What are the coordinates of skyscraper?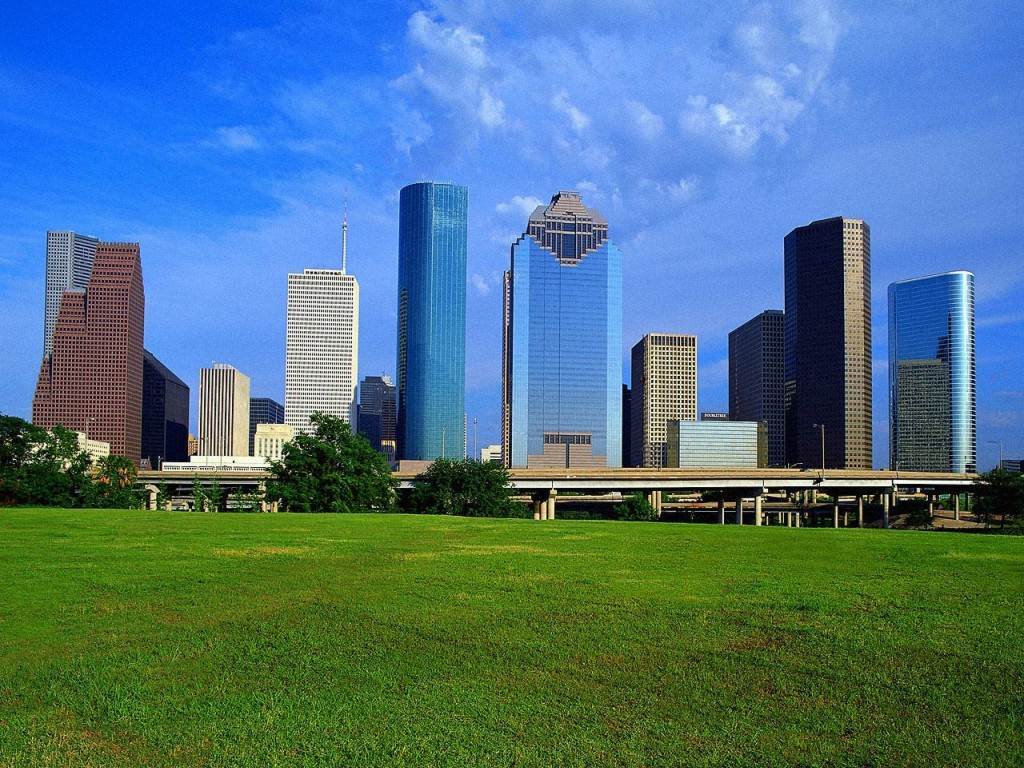
(32,248,135,462).
